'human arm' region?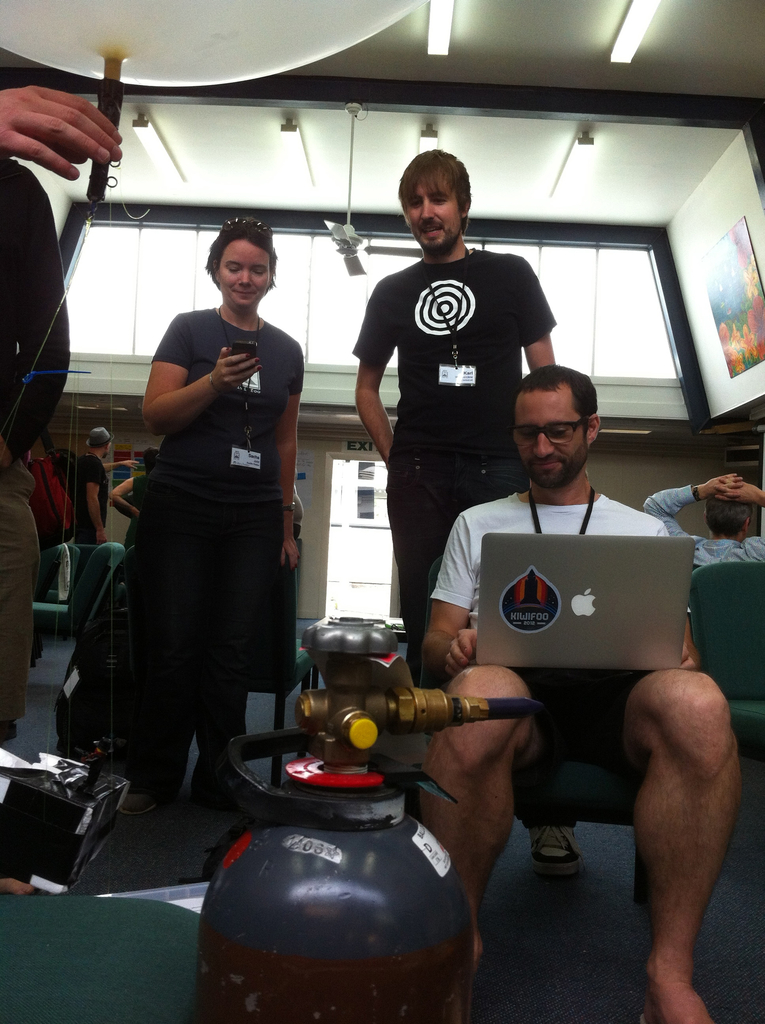
bbox=(110, 458, 136, 470)
